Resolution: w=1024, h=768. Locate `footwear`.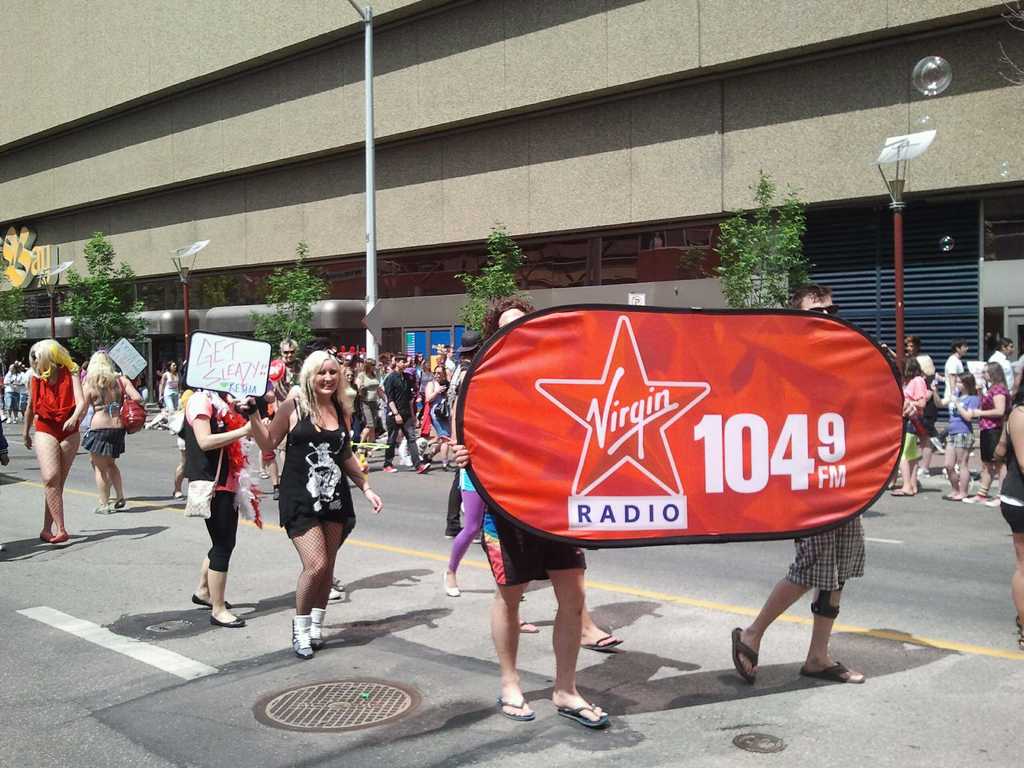
box(417, 460, 435, 476).
